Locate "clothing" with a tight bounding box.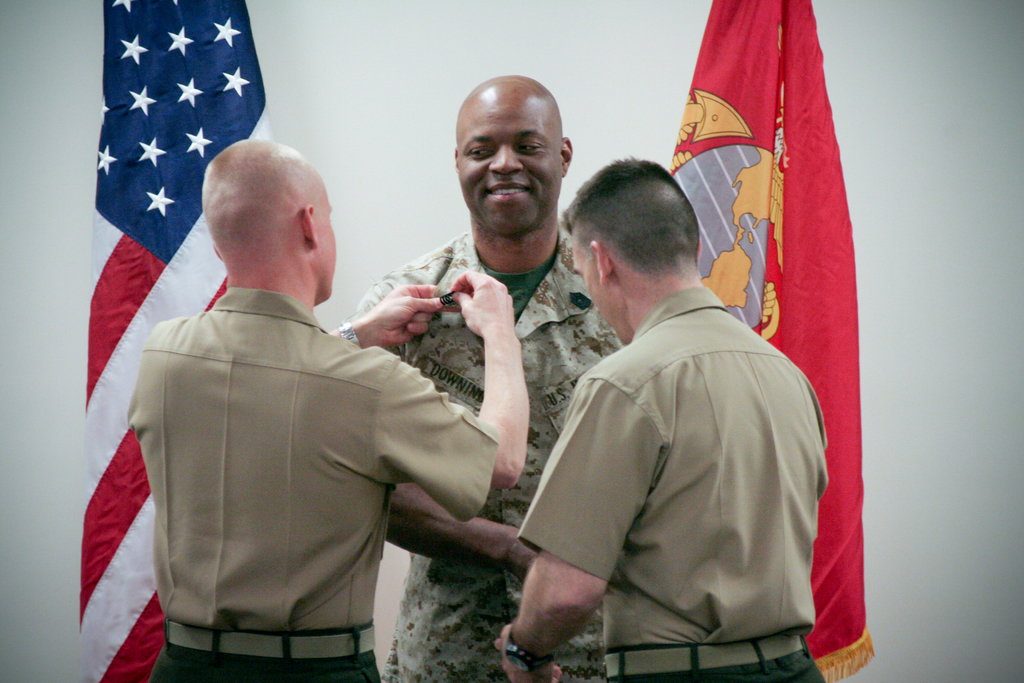
l=515, t=278, r=826, b=682.
